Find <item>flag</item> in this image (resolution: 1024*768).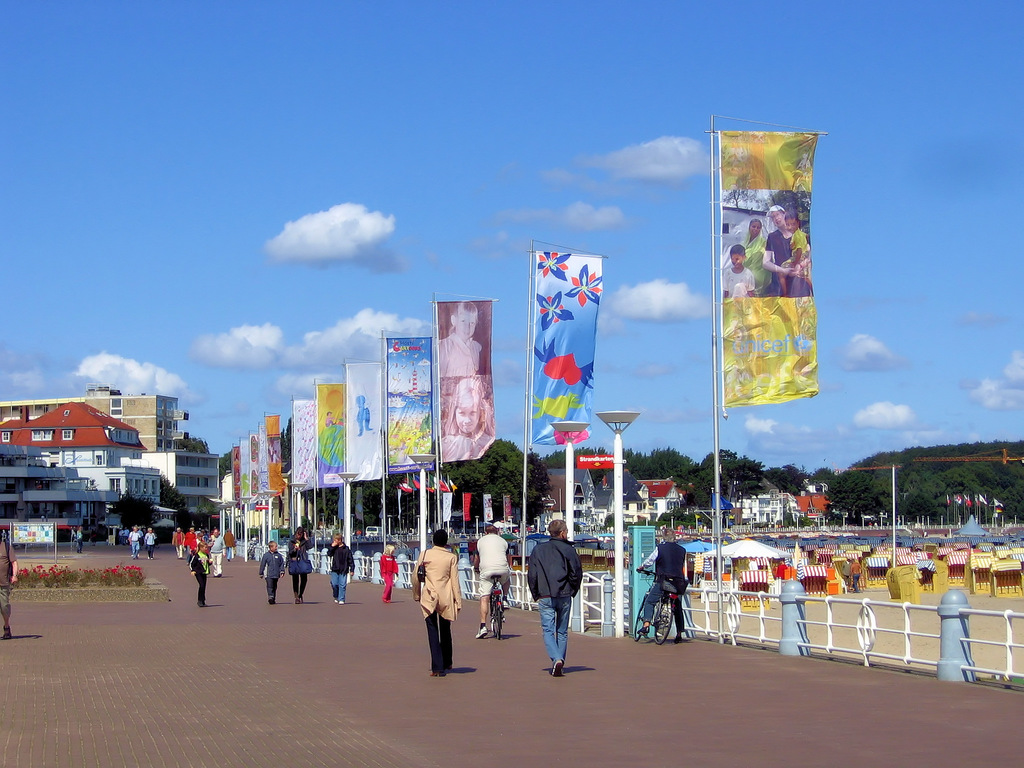
detection(986, 511, 1003, 519).
